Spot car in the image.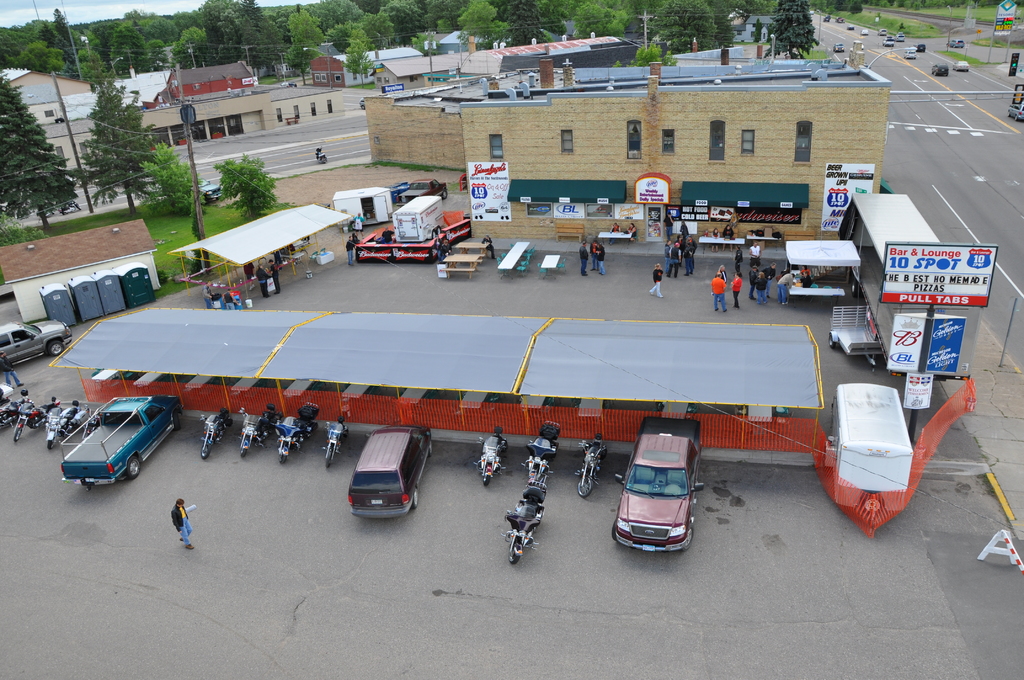
car found at 833/44/845/51.
